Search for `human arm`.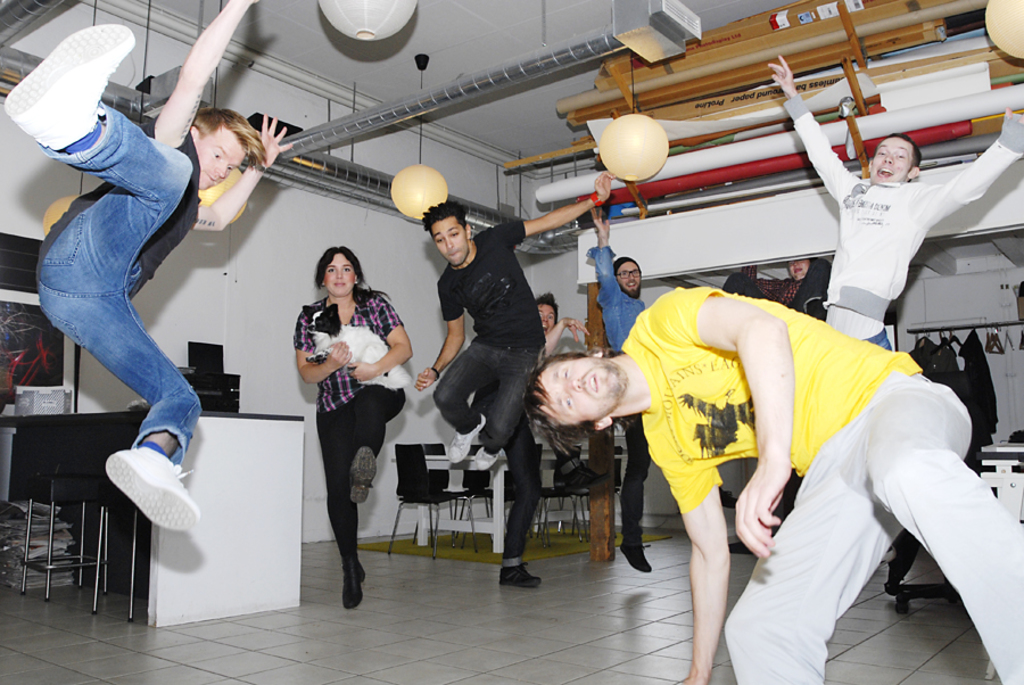
Found at BBox(766, 36, 862, 222).
